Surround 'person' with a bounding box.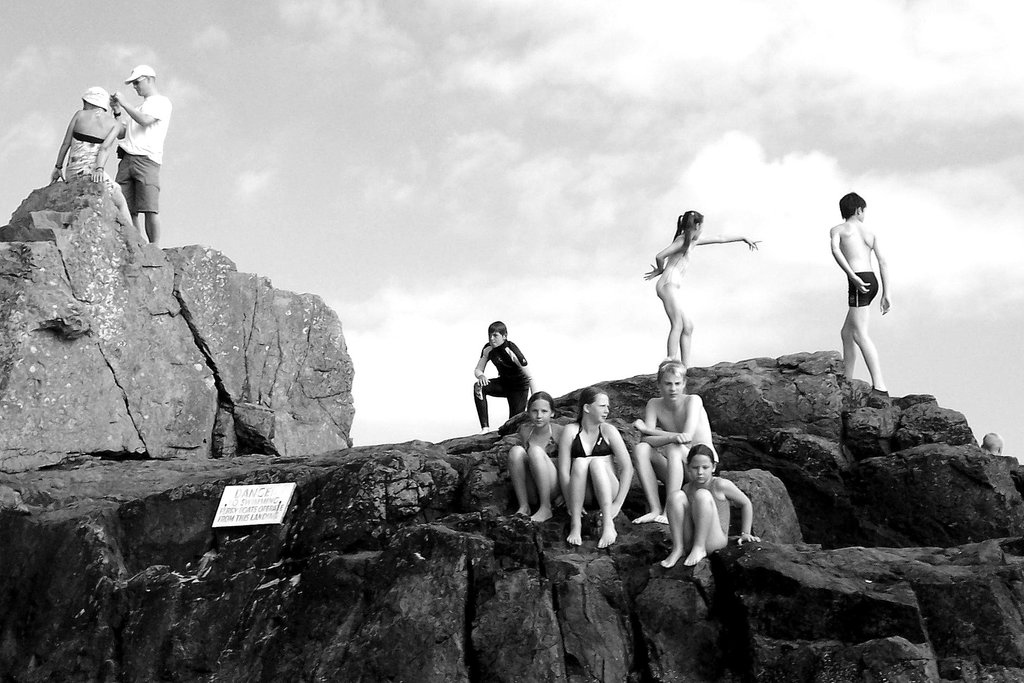
l=561, t=384, r=629, b=548.
